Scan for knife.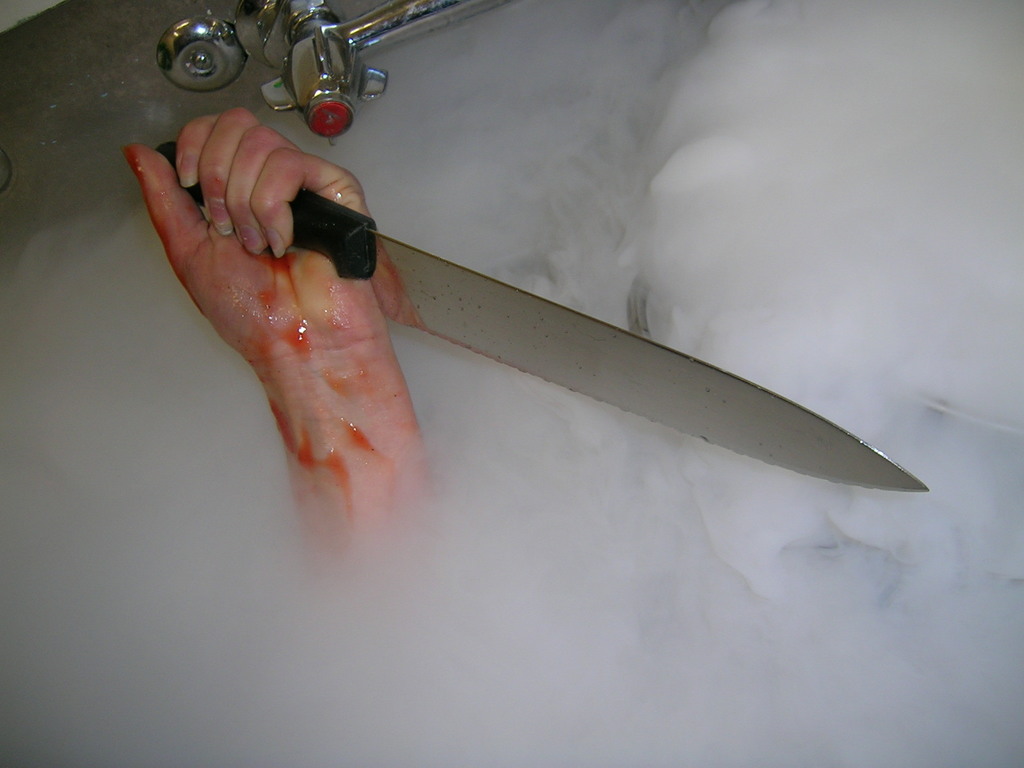
Scan result: select_region(220, 152, 927, 537).
